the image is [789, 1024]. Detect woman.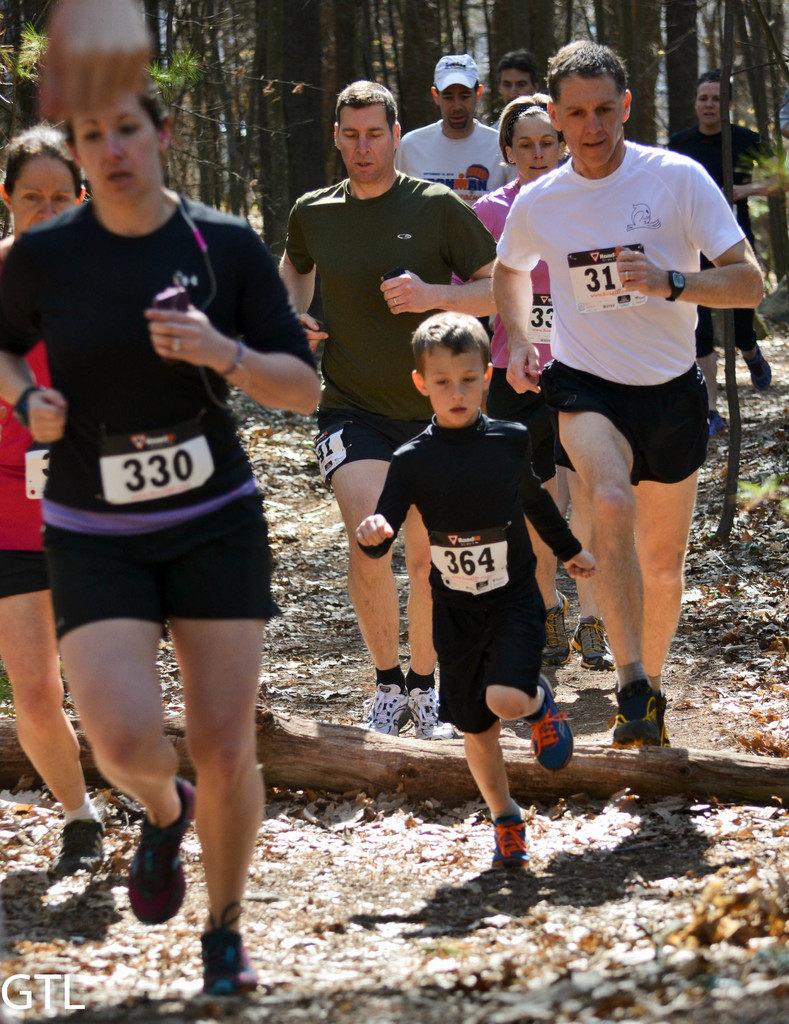
Detection: rect(669, 67, 774, 435).
